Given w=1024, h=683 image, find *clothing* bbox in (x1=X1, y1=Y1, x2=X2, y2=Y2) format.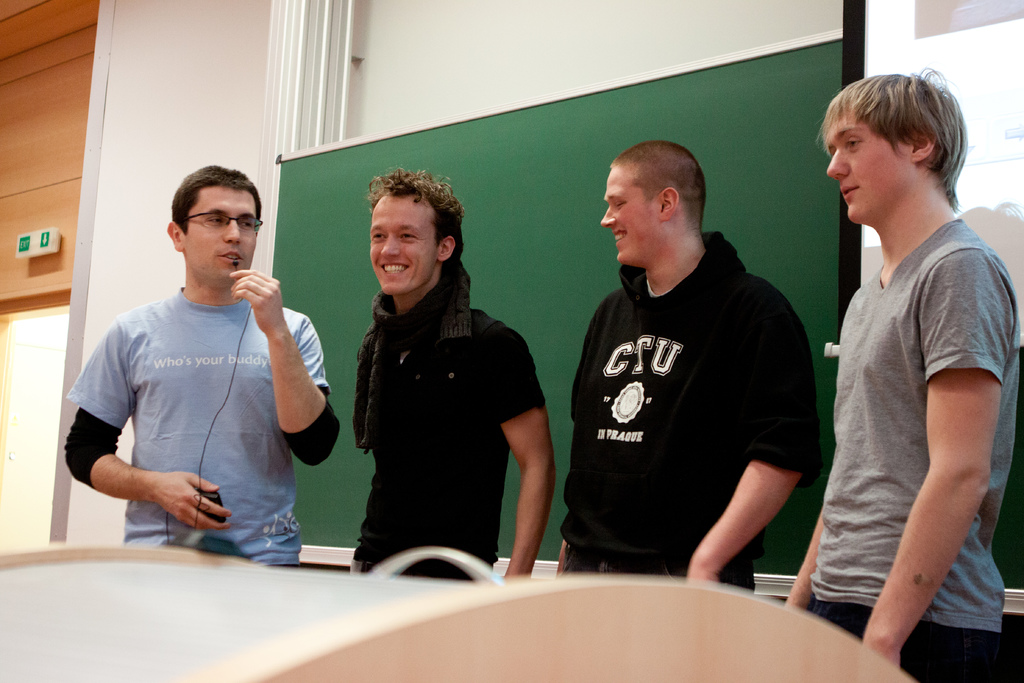
(x1=812, y1=220, x2=1023, y2=630).
